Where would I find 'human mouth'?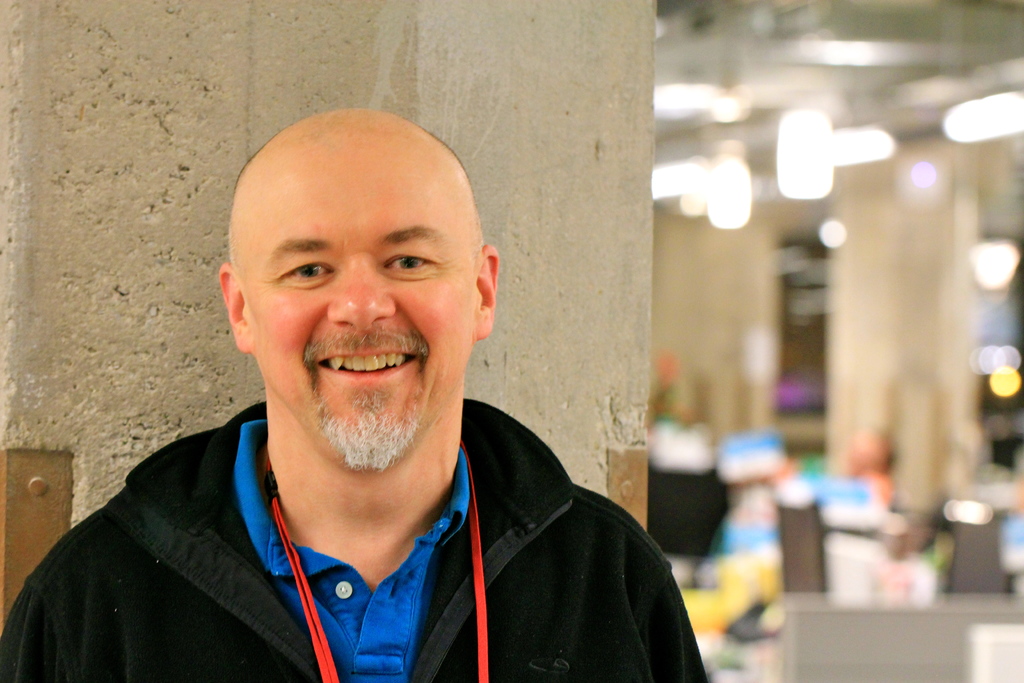
At l=313, t=345, r=420, b=383.
